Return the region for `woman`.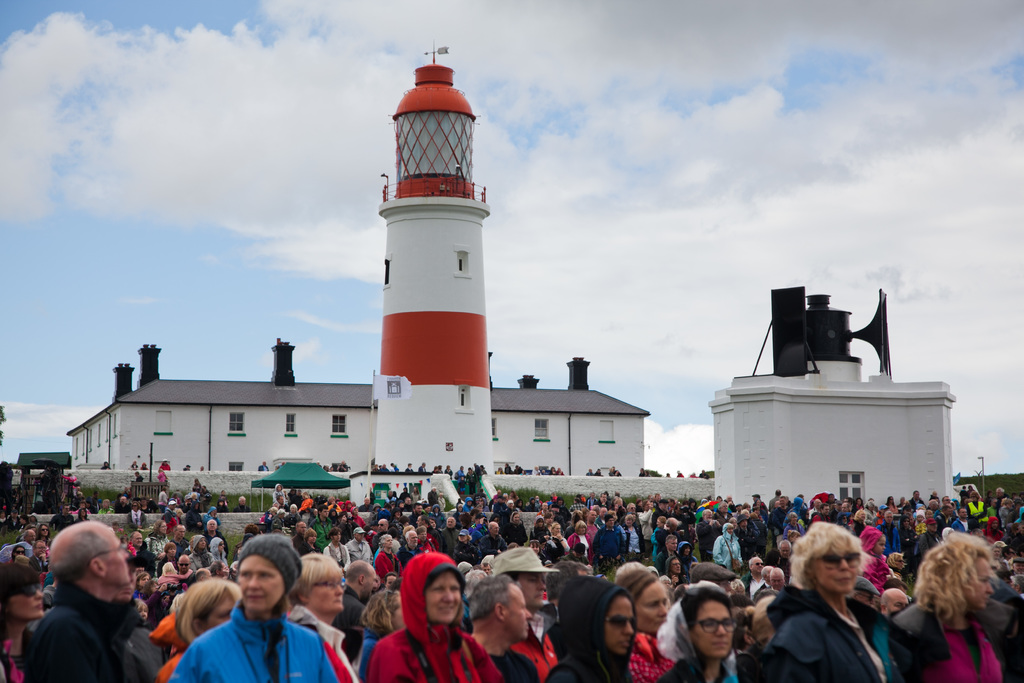
select_region(0, 559, 45, 682).
